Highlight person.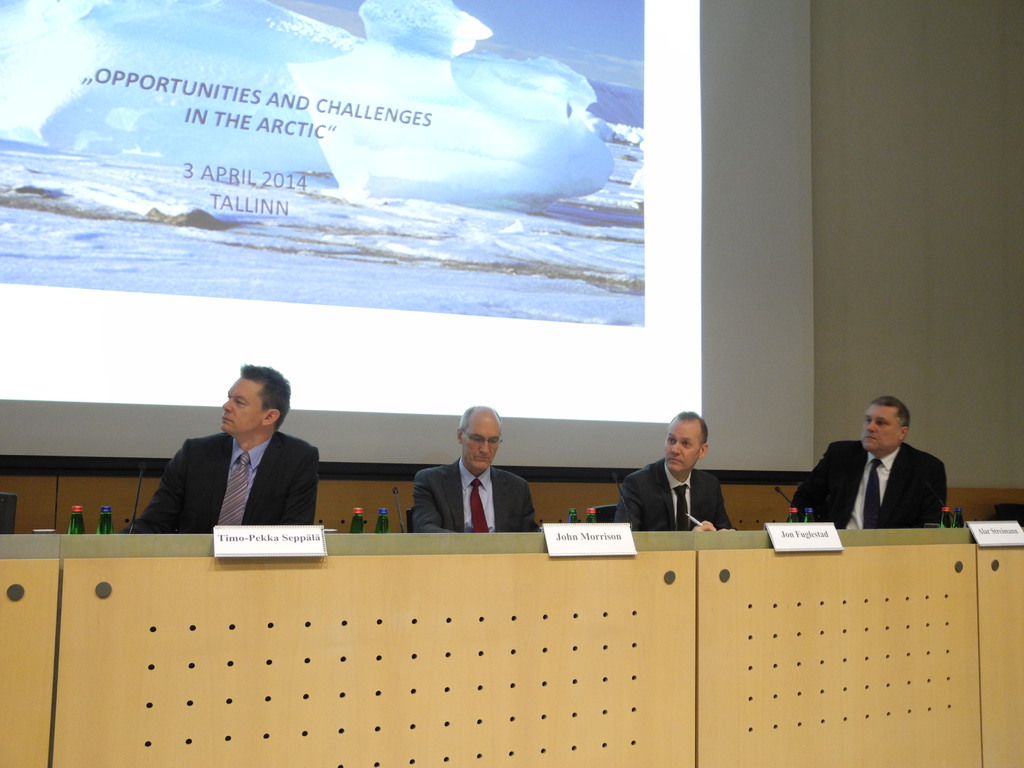
Highlighted region: <bbox>416, 406, 535, 529</bbox>.
